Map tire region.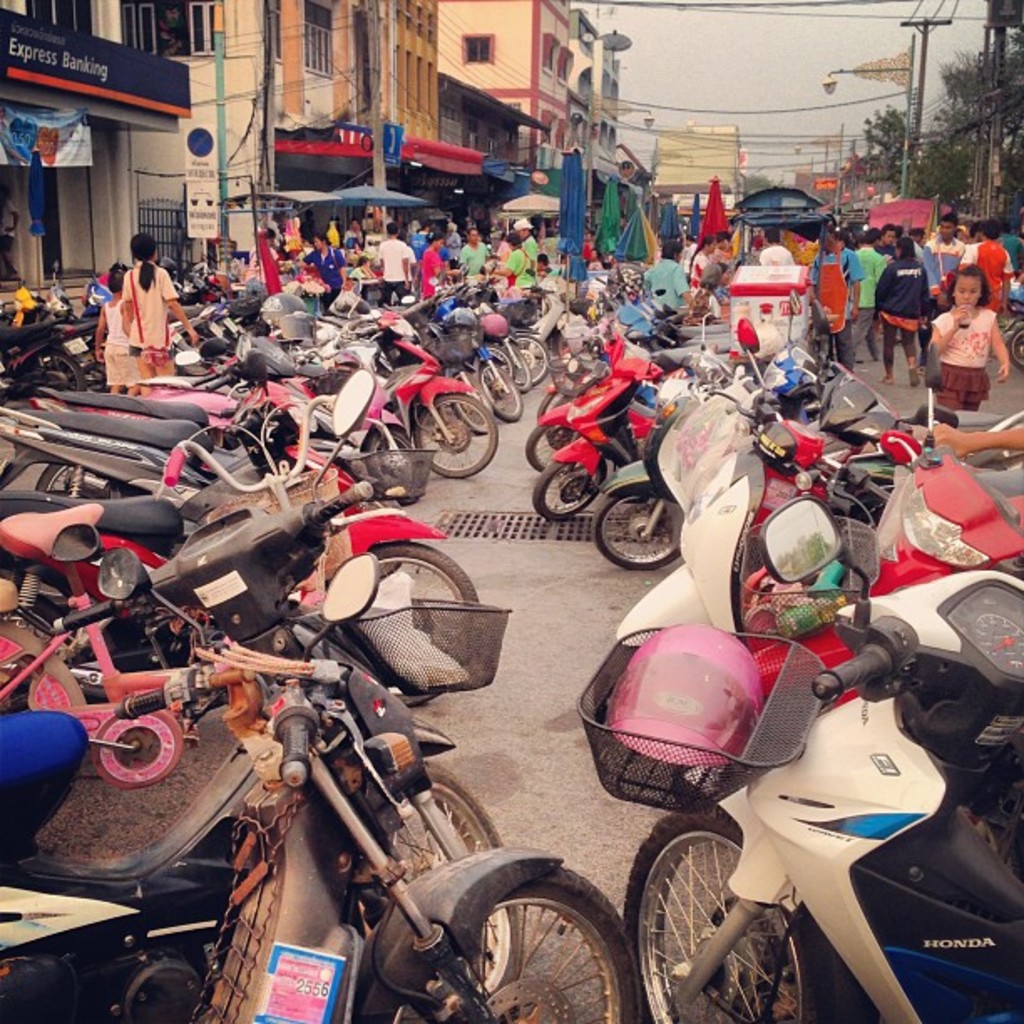
Mapped to bbox=[343, 532, 484, 708].
